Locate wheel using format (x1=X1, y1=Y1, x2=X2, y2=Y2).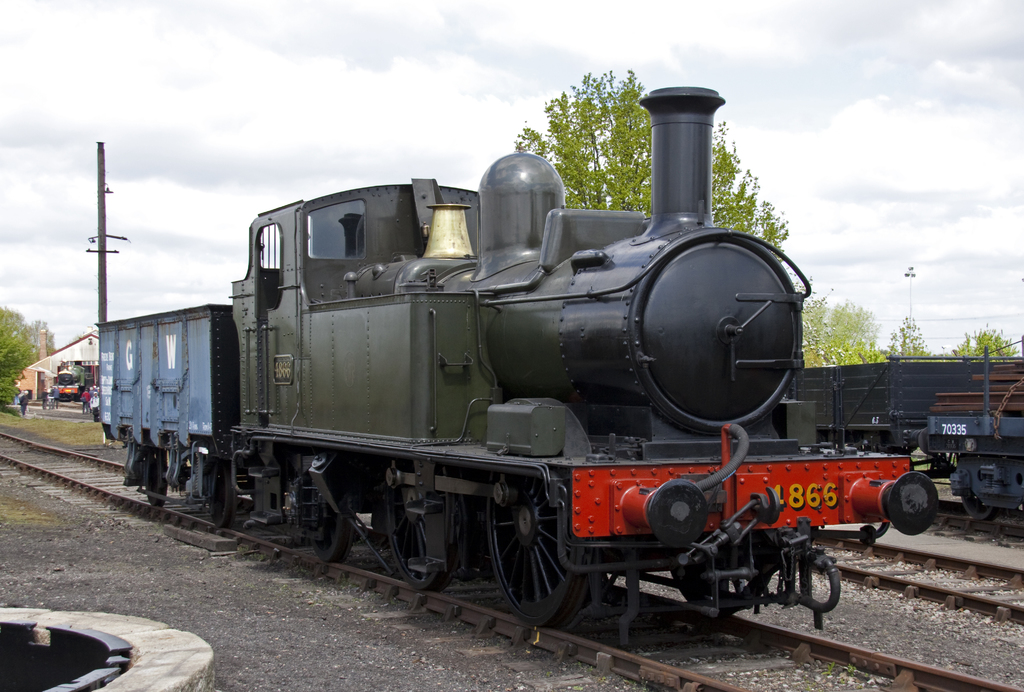
(x1=671, y1=547, x2=735, y2=612).
